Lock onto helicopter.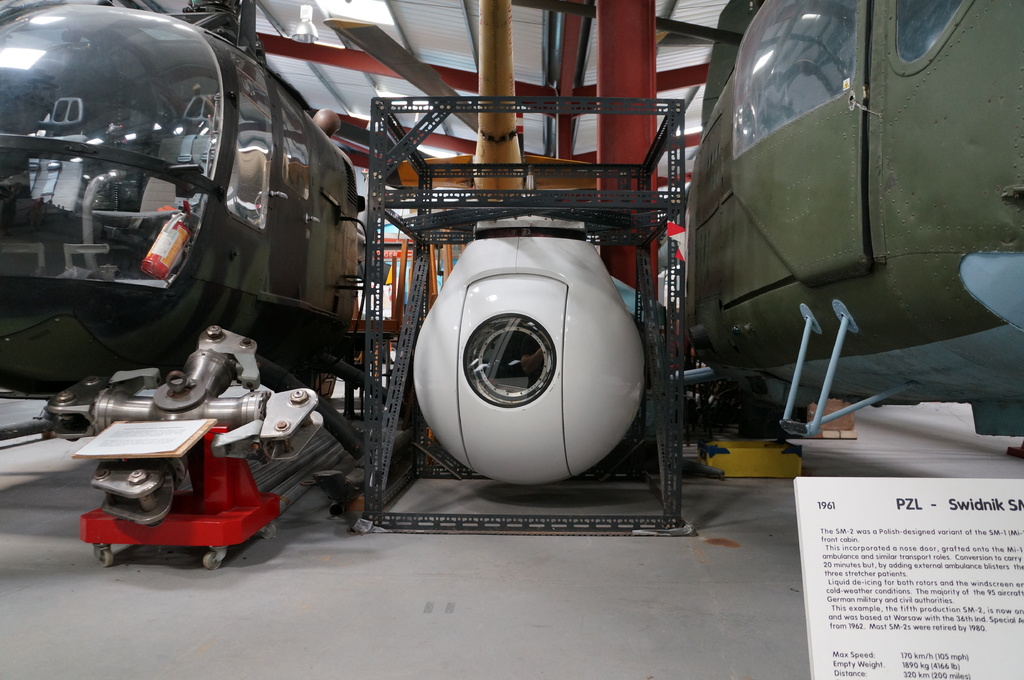
Locked: Rect(0, 0, 744, 516).
